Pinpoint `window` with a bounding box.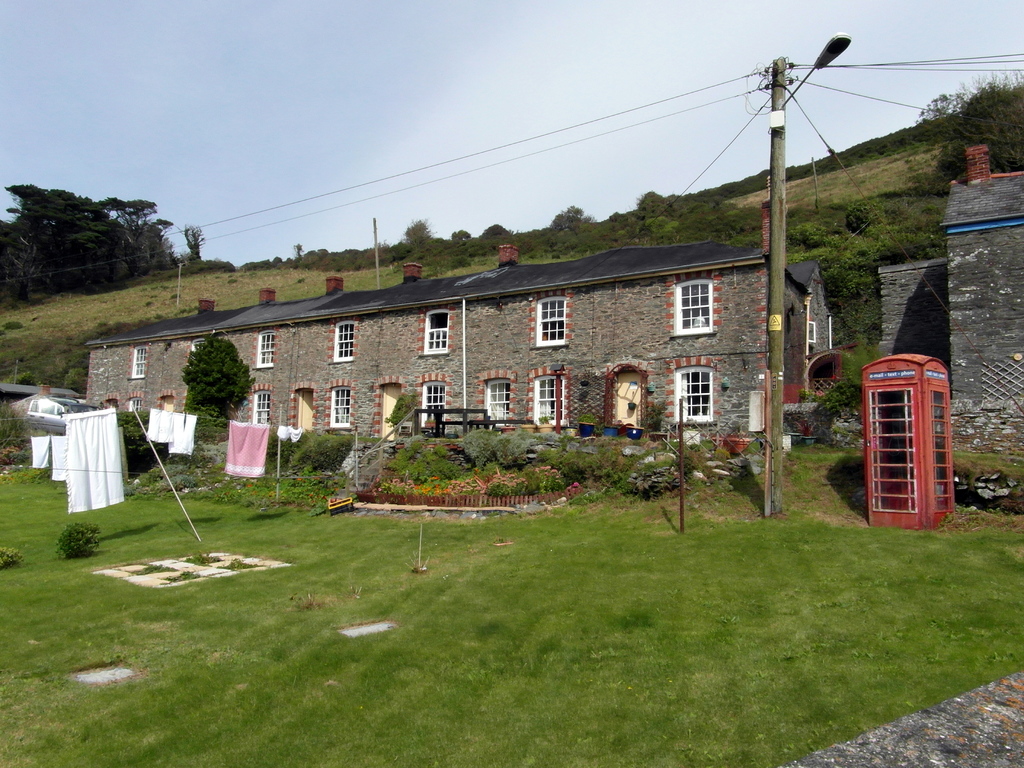
130 346 152 378.
